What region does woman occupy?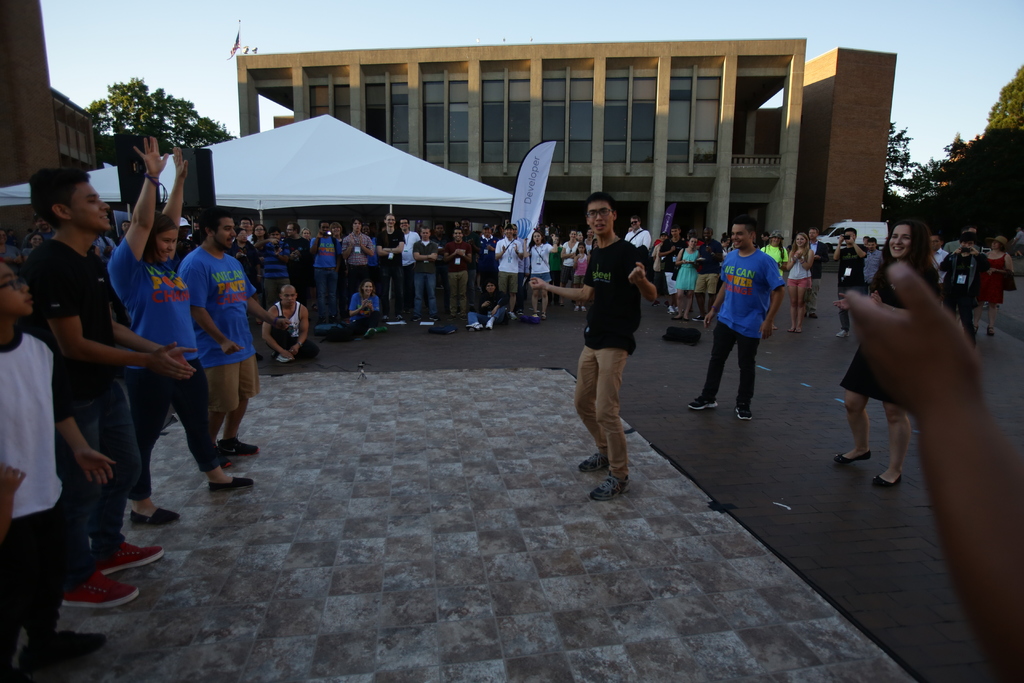
x1=557 y1=227 x2=581 y2=290.
